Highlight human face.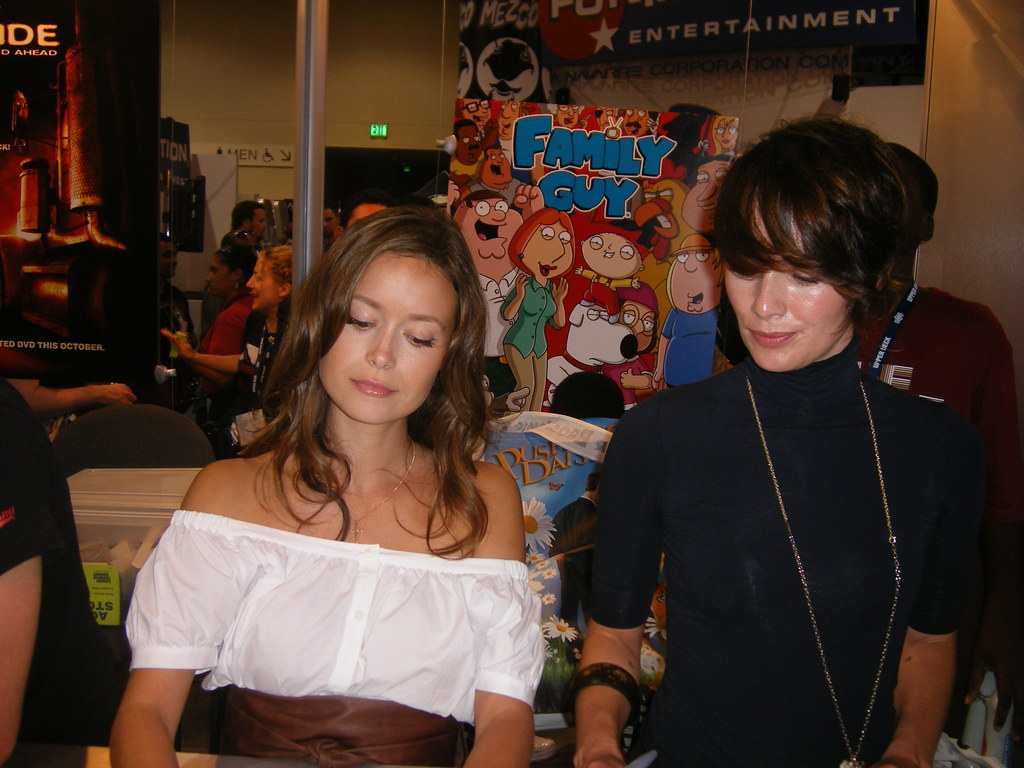
Highlighted region: {"x1": 323, "y1": 207, "x2": 339, "y2": 238}.
